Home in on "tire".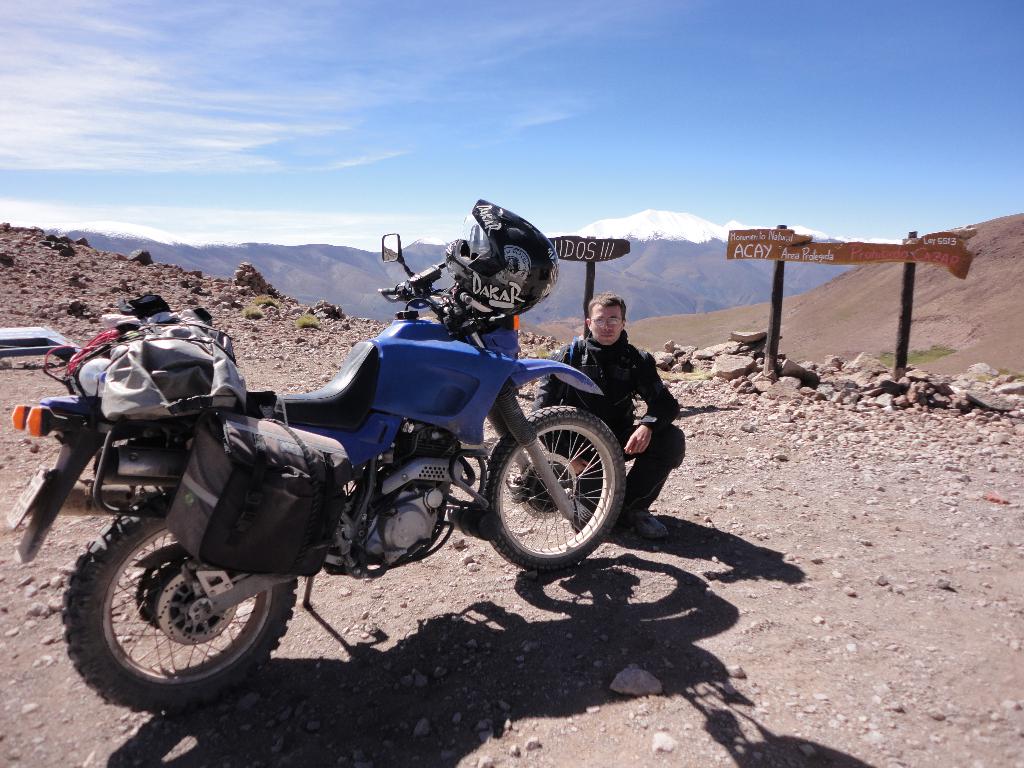
Homed in at 59, 516, 296, 707.
